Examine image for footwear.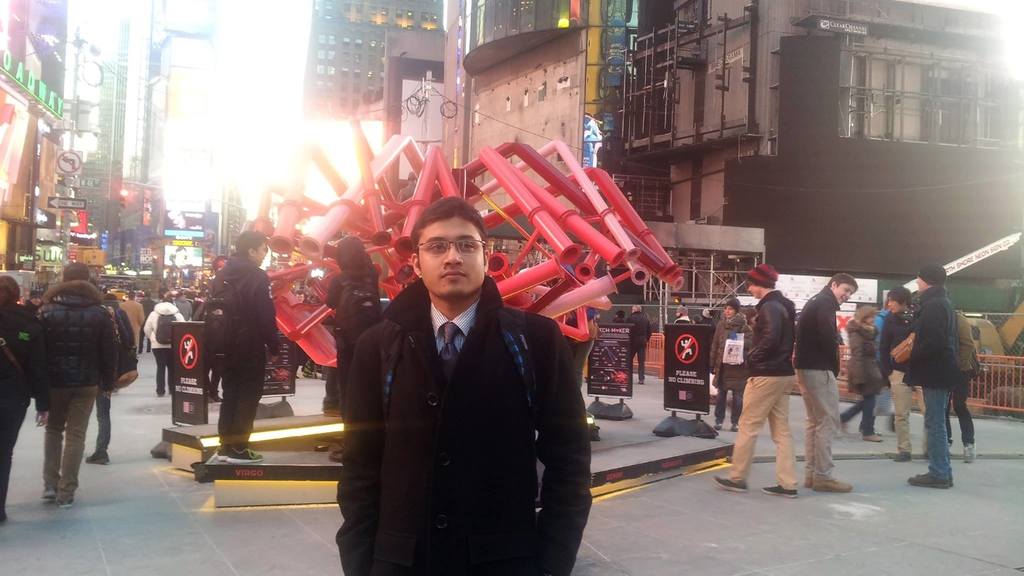
Examination result: 808/471/851/491.
